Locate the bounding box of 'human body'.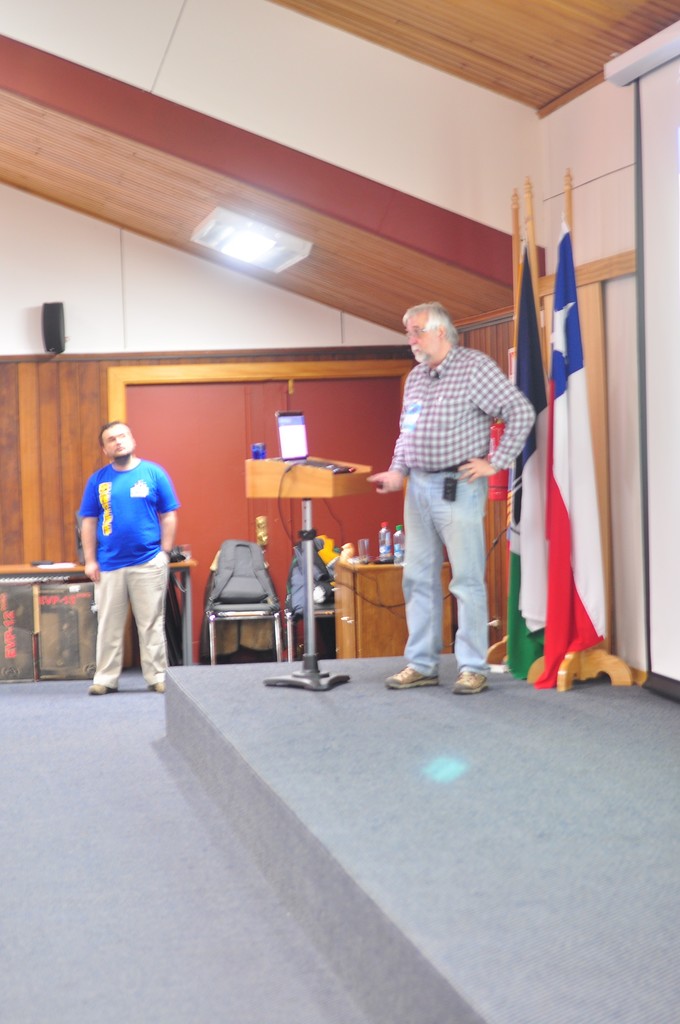
Bounding box: (left=368, top=342, right=535, bottom=691).
